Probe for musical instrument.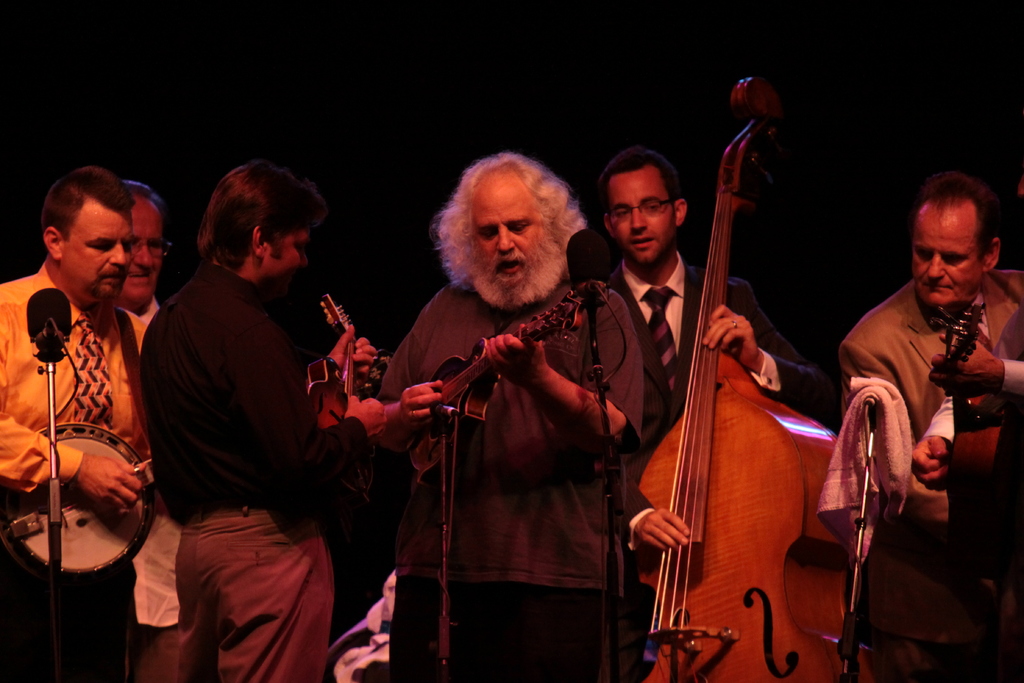
Probe result: 0,418,161,584.
